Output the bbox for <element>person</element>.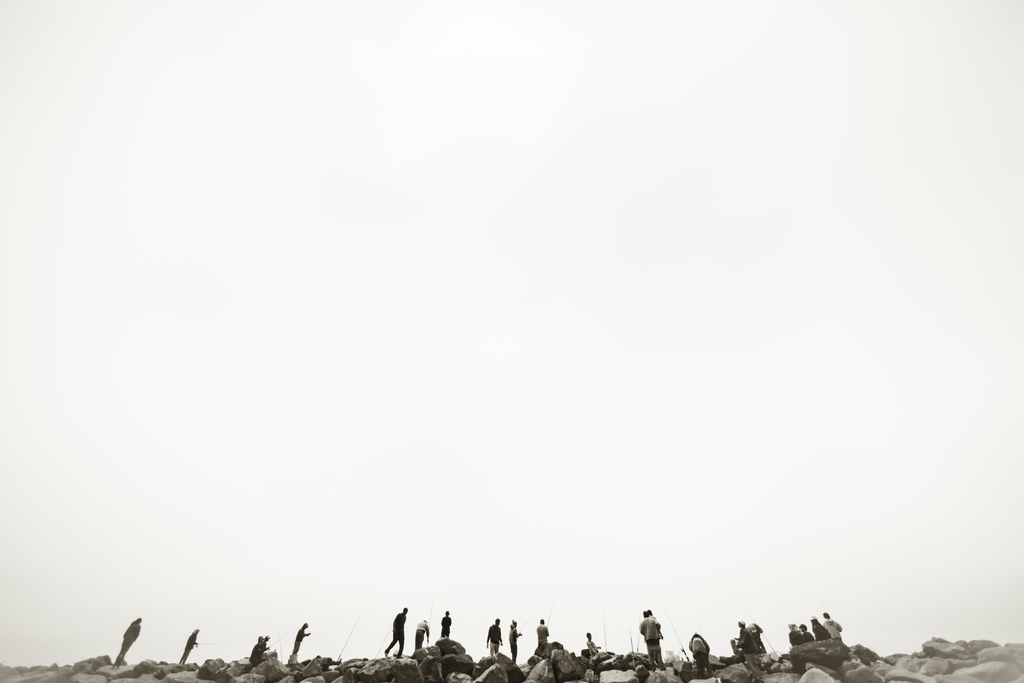
detection(111, 614, 143, 670).
